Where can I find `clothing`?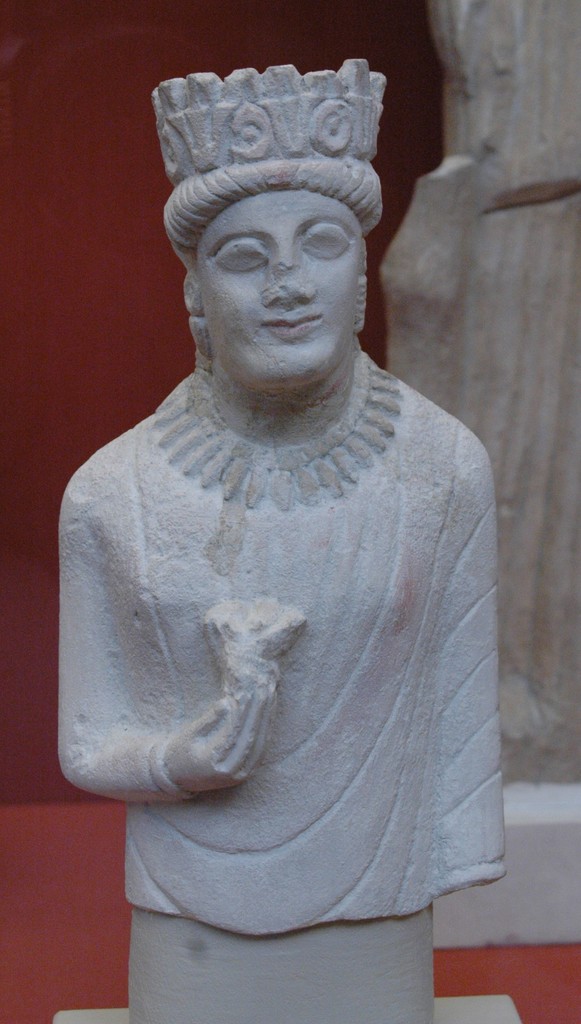
You can find it at [51, 368, 504, 943].
